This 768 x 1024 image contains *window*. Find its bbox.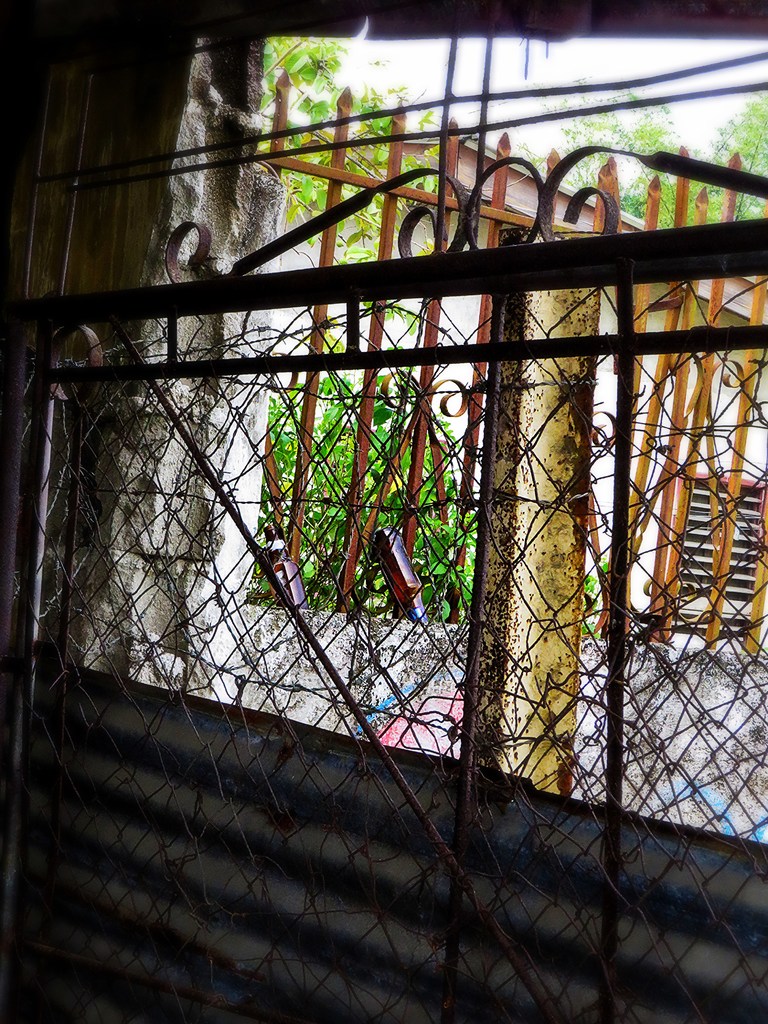
BBox(671, 468, 758, 645).
